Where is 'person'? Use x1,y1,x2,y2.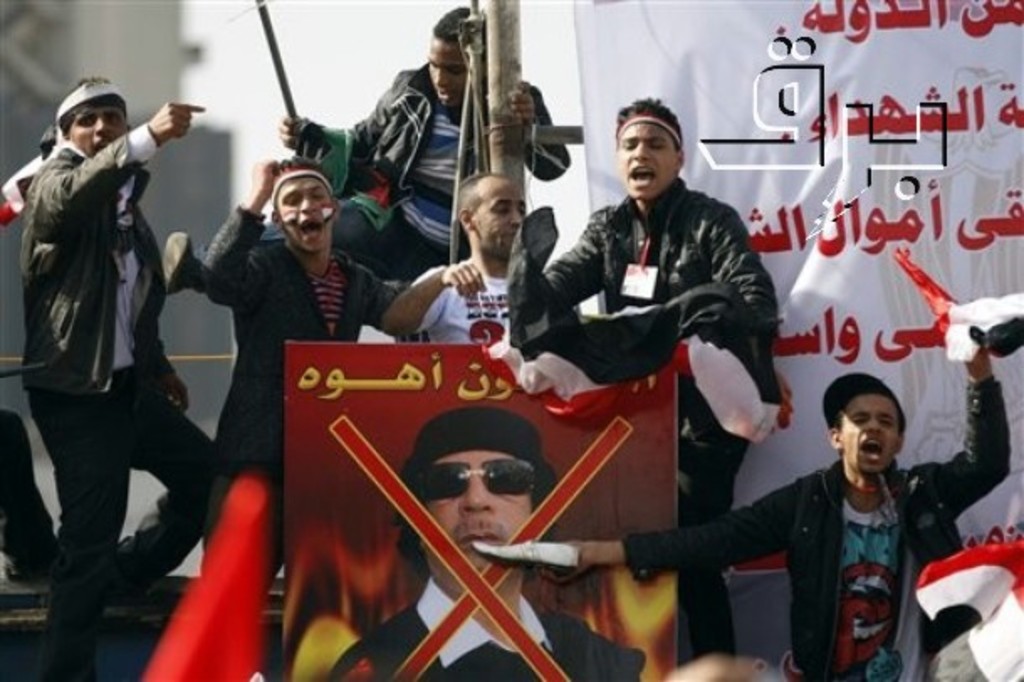
282,3,574,349.
